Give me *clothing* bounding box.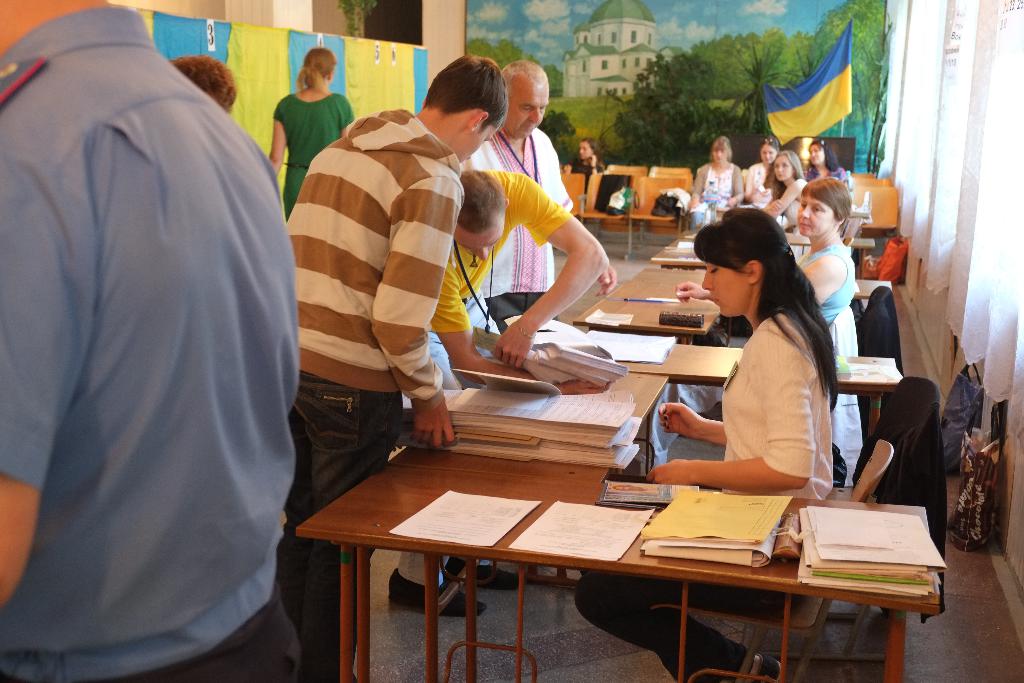
(x1=699, y1=163, x2=739, y2=209).
